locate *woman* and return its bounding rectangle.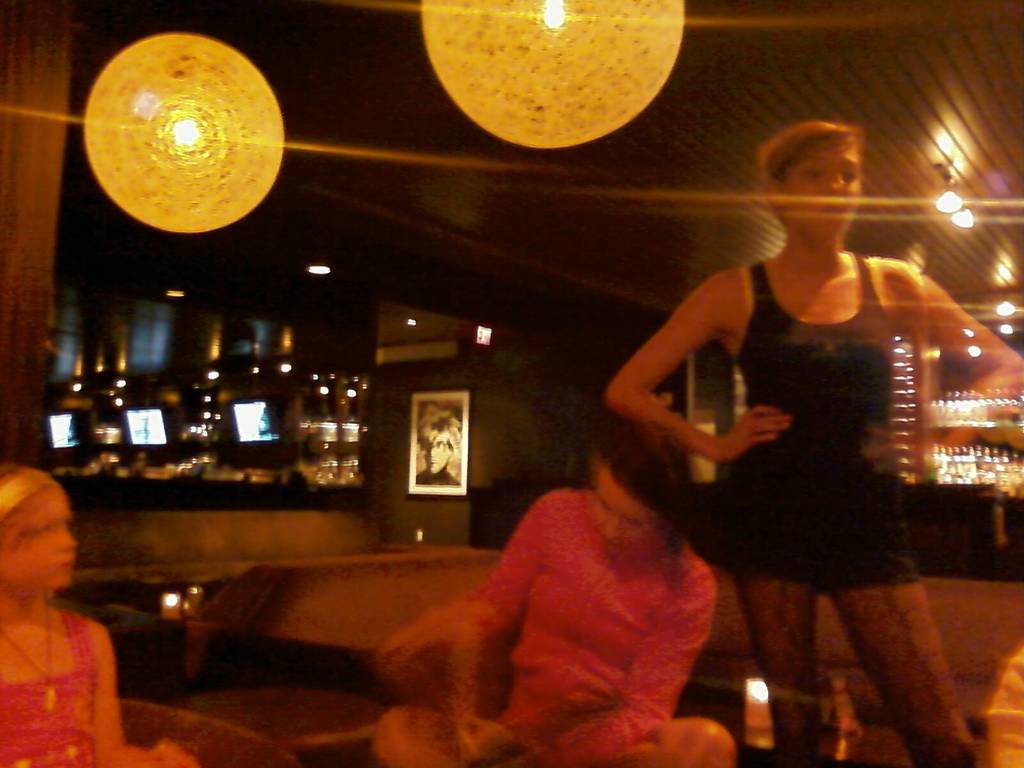
left=602, top=121, right=1001, bottom=767.
